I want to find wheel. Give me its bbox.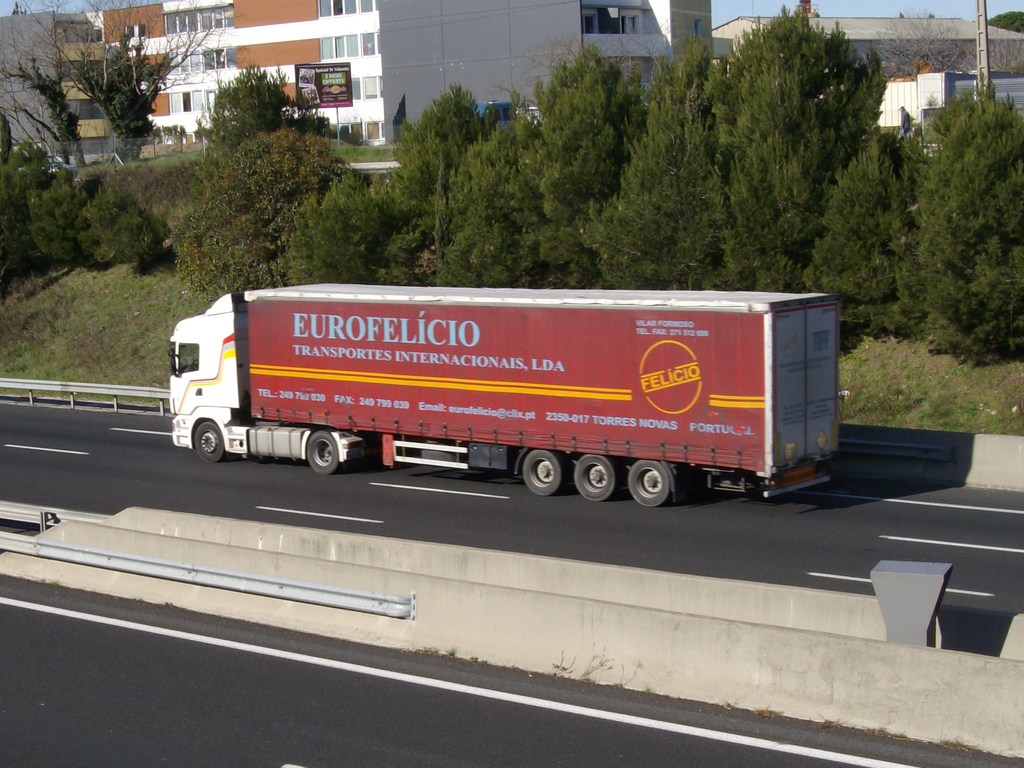
l=572, t=452, r=618, b=500.
